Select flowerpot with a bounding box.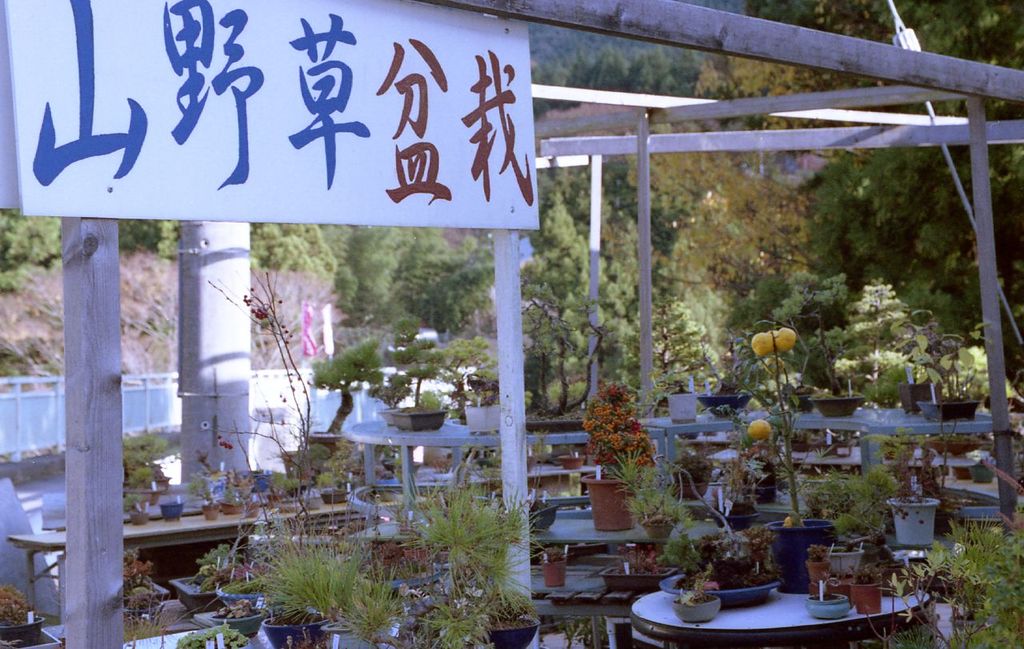
[left=171, top=580, right=220, bottom=619].
